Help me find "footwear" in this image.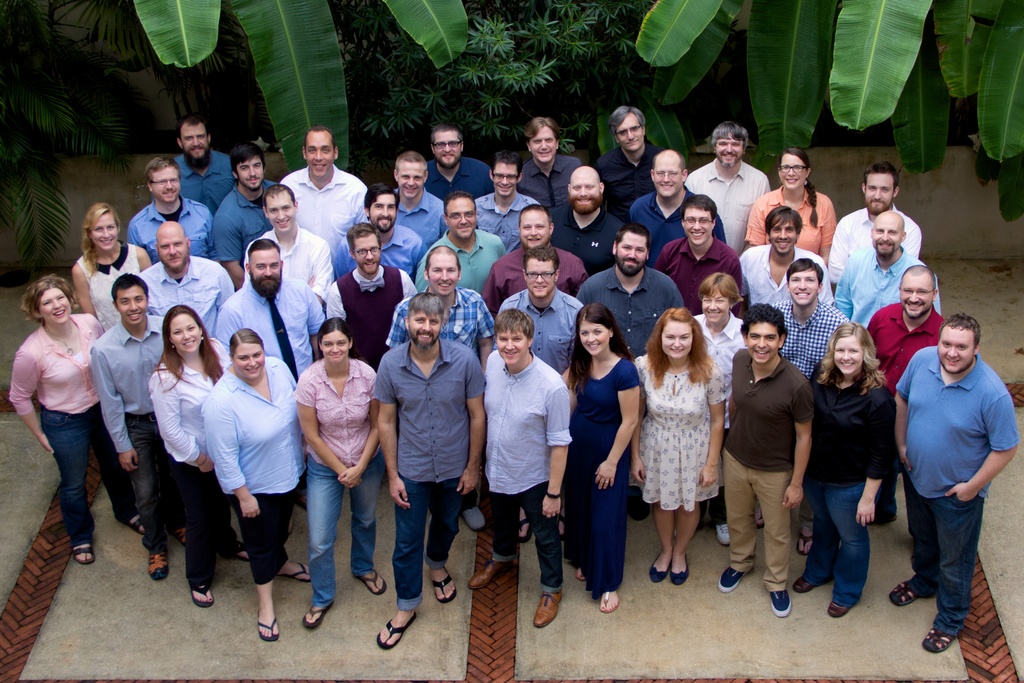
Found it: bbox=(649, 555, 673, 582).
